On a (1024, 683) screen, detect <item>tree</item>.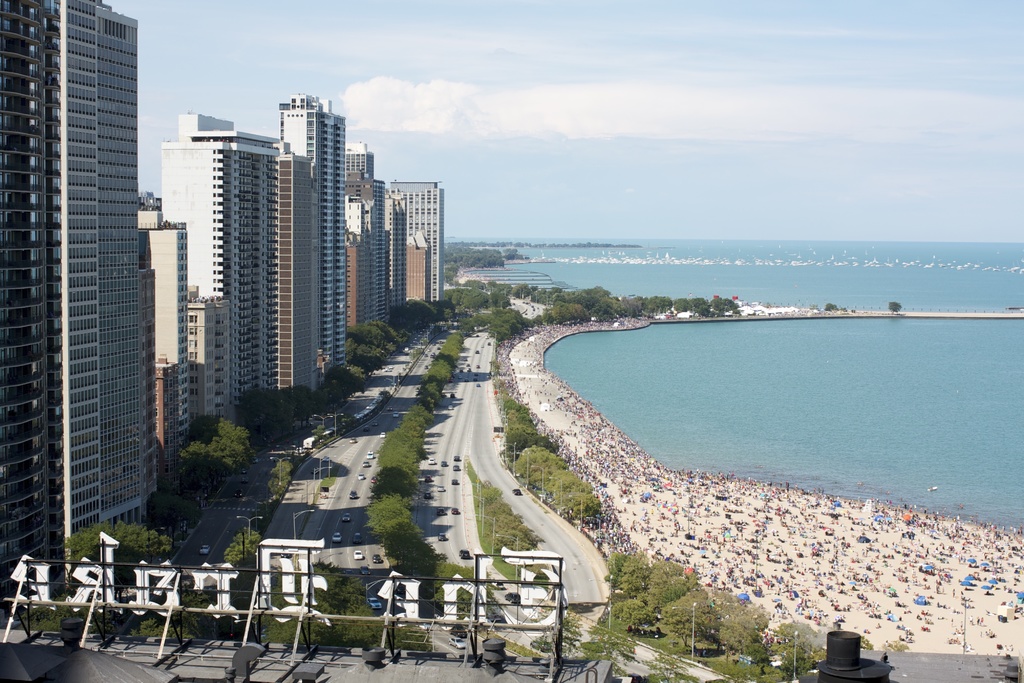
crop(882, 638, 908, 653).
